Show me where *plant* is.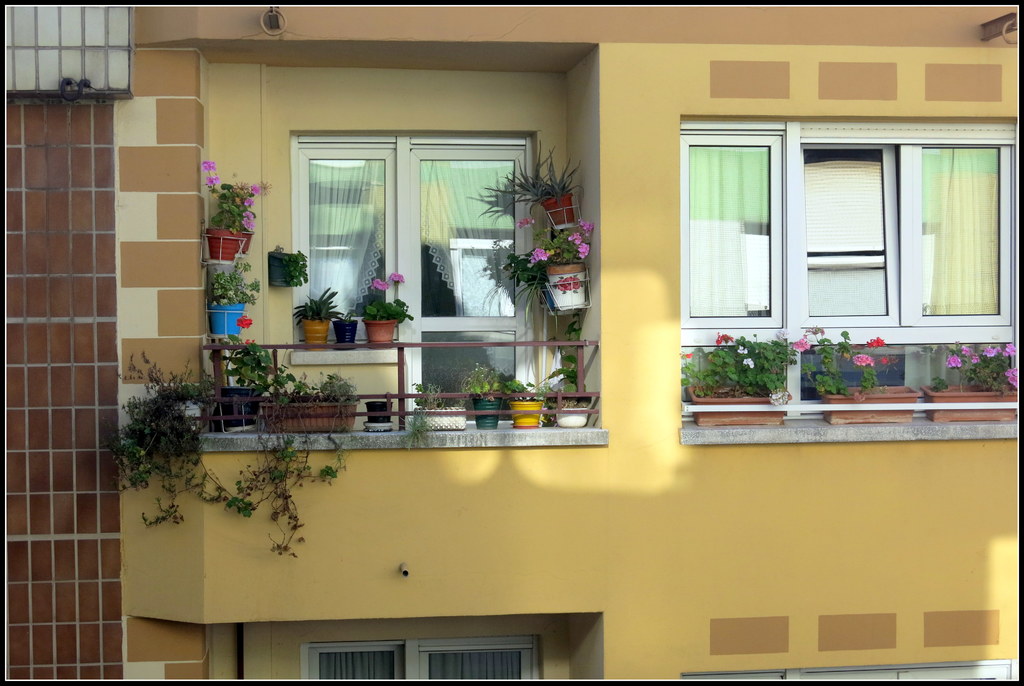
*plant* is at (404, 415, 426, 451).
